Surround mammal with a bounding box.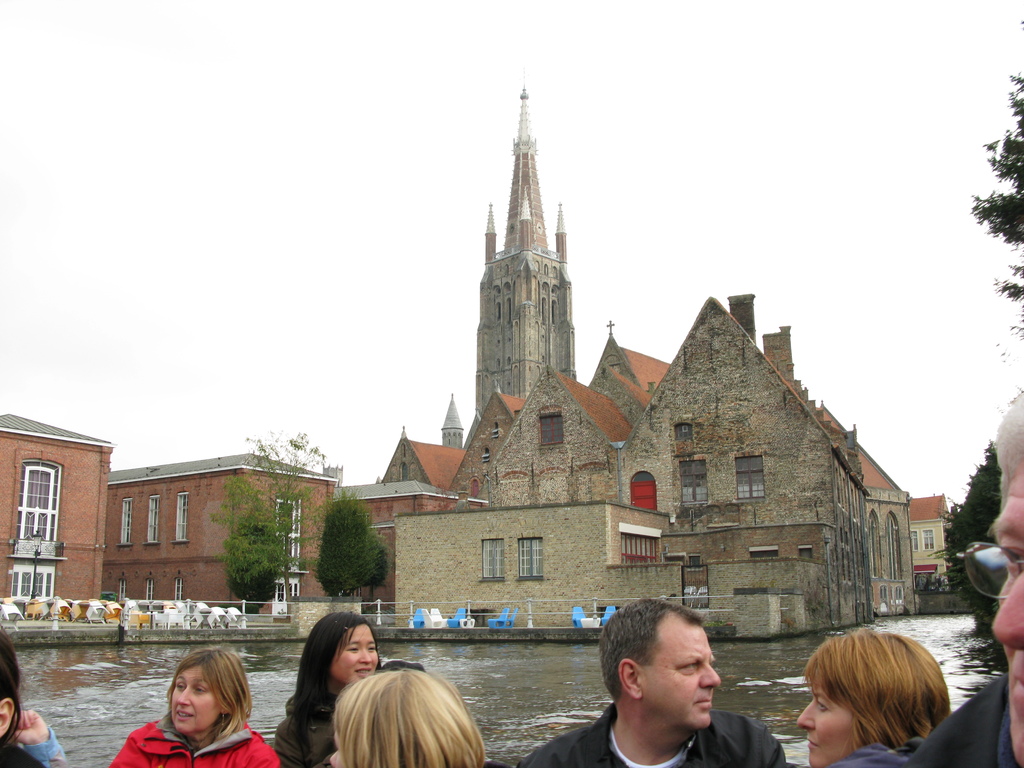
(x1=136, y1=652, x2=256, y2=765).
